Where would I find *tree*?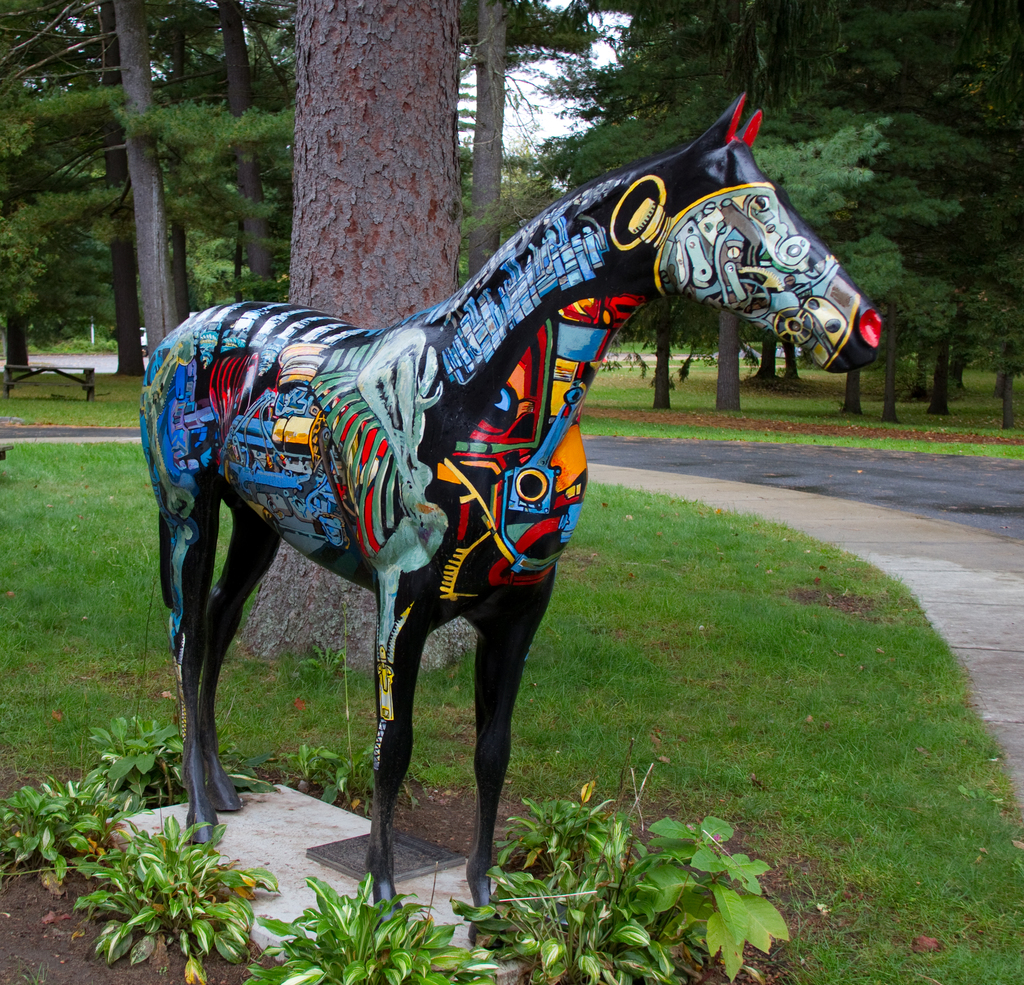
At pyautogui.locateOnScreen(242, 1, 461, 674).
